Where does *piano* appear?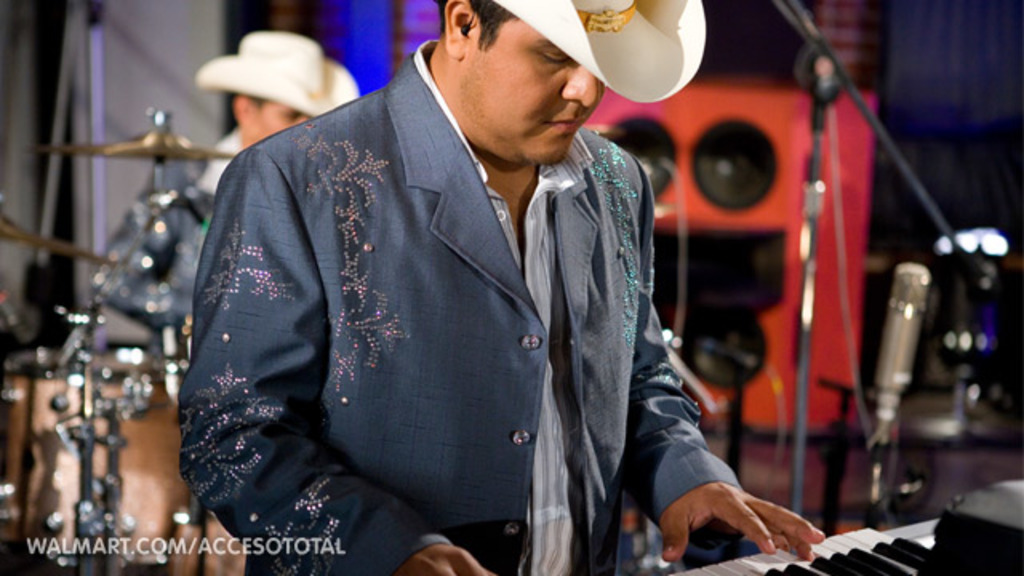
Appears at Rect(662, 525, 1016, 574).
